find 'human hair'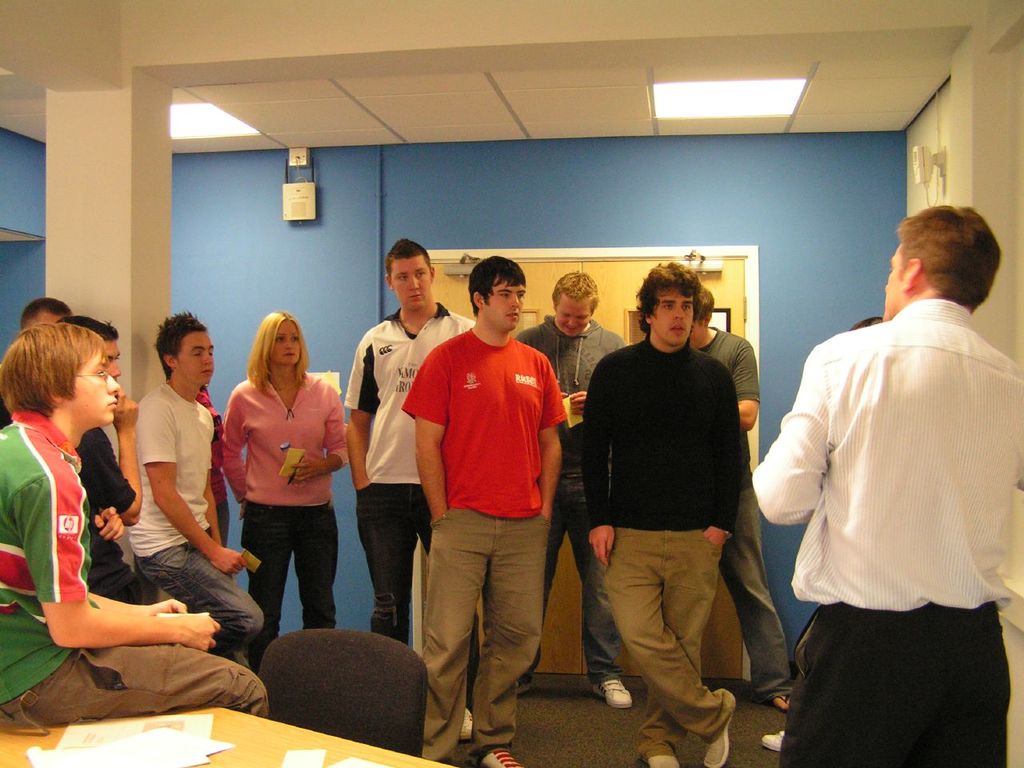
(left=384, top=236, right=434, bottom=284)
